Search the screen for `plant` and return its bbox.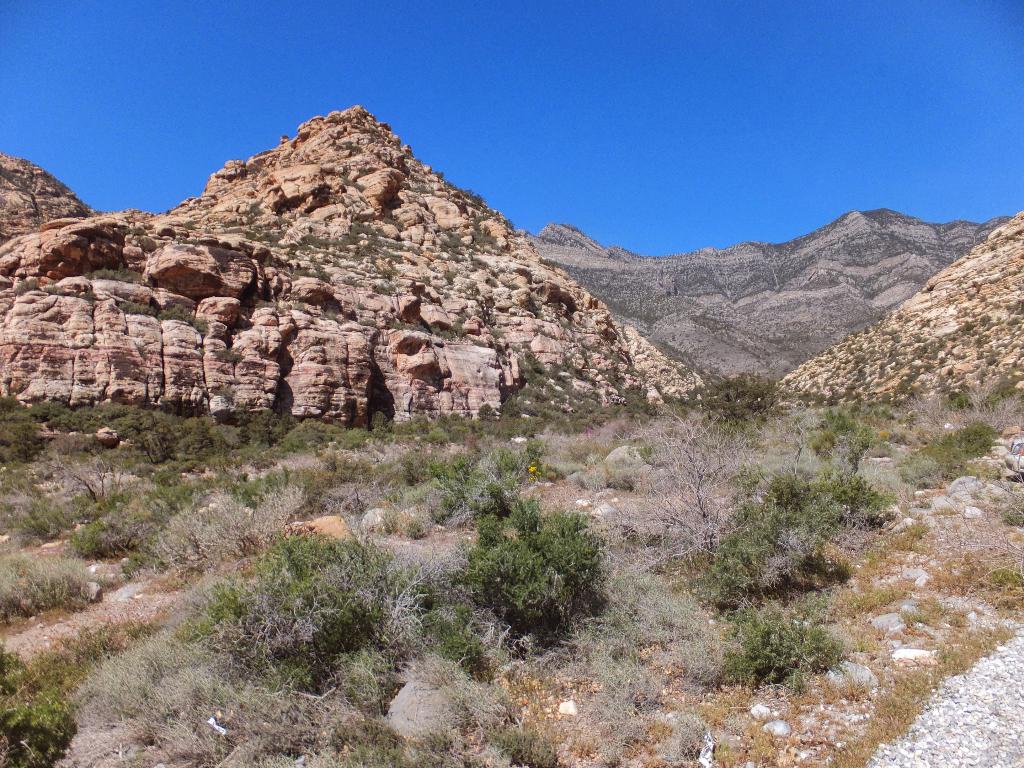
Found: [x1=1007, y1=300, x2=1018, y2=312].
